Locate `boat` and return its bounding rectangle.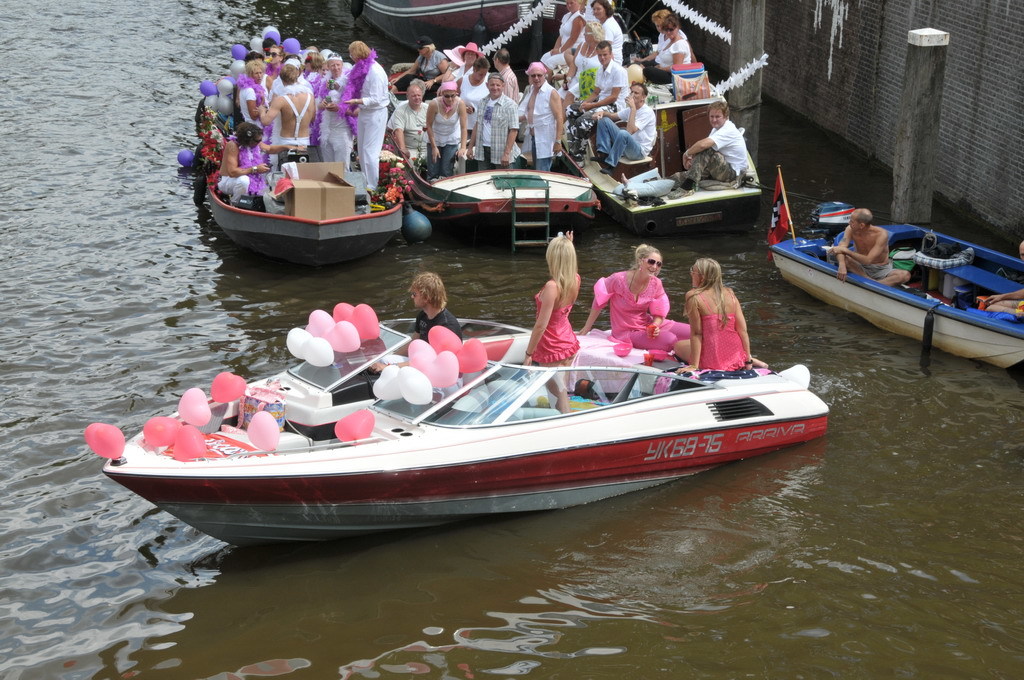
[762,216,1023,372].
